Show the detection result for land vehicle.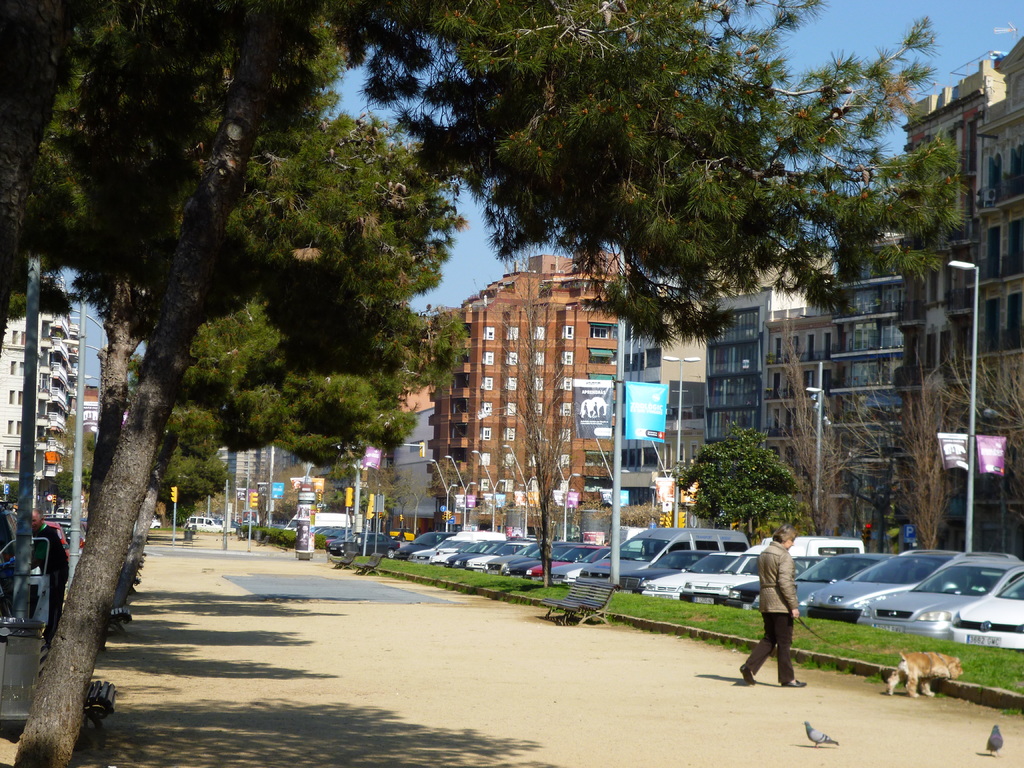
(x1=393, y1=529, x2=454, y2=561).
